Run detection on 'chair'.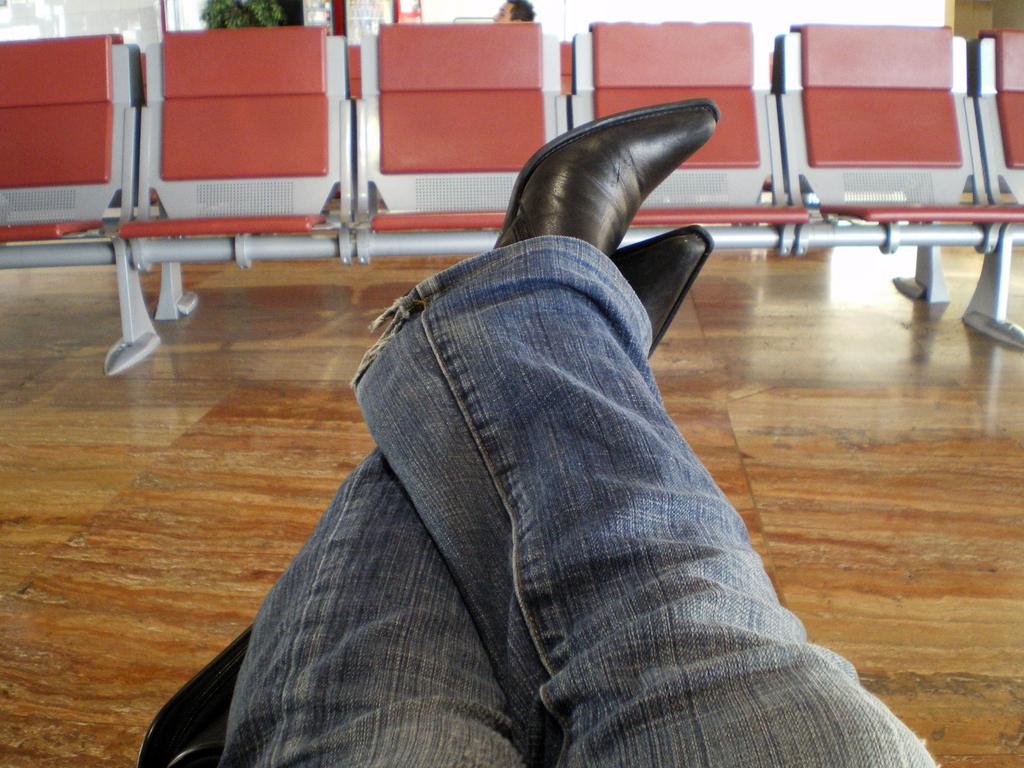
Result: <box>109,25,353,269</box>.
